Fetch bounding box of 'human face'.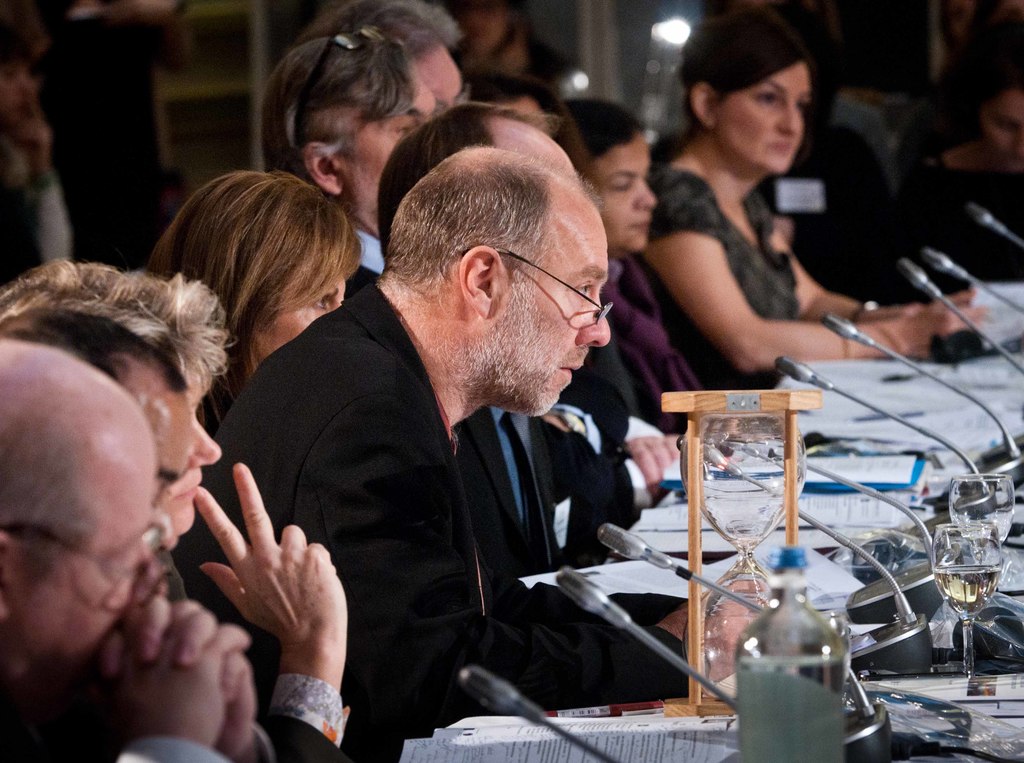
Bbox: left=602, top=144, right=657, bottom=246.
